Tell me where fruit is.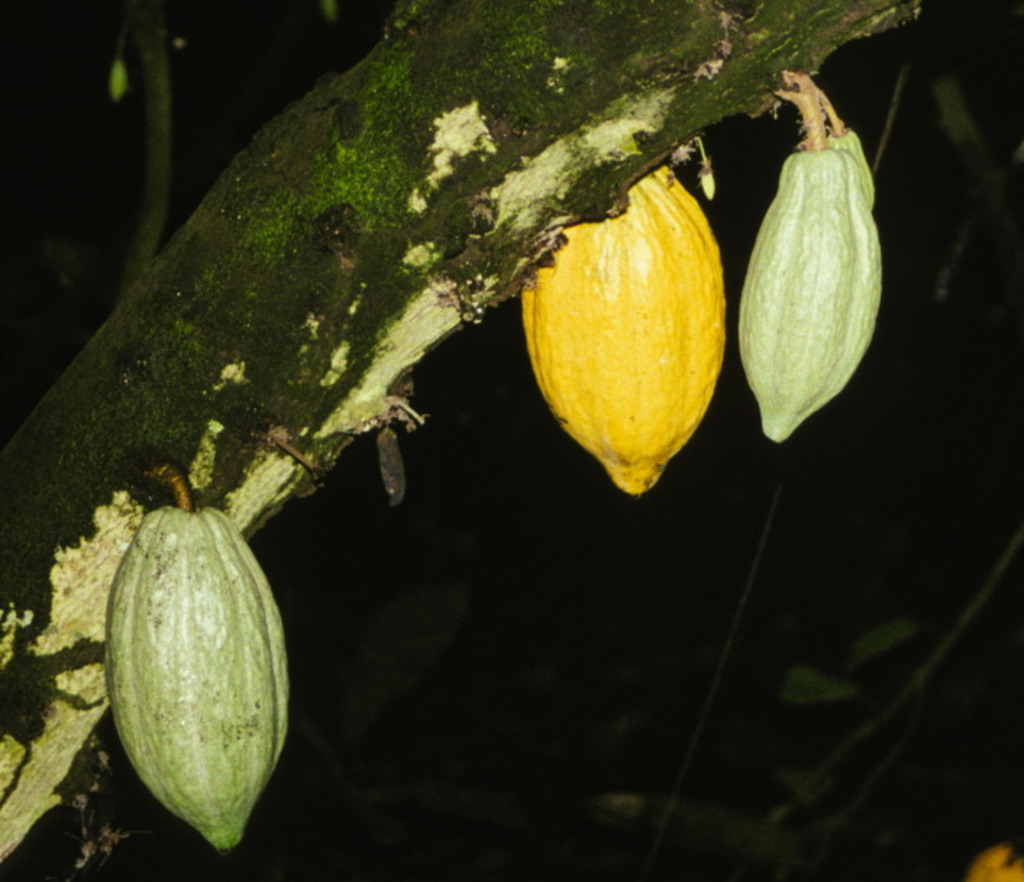
fruit is at region(536, 174, 755, 491).
